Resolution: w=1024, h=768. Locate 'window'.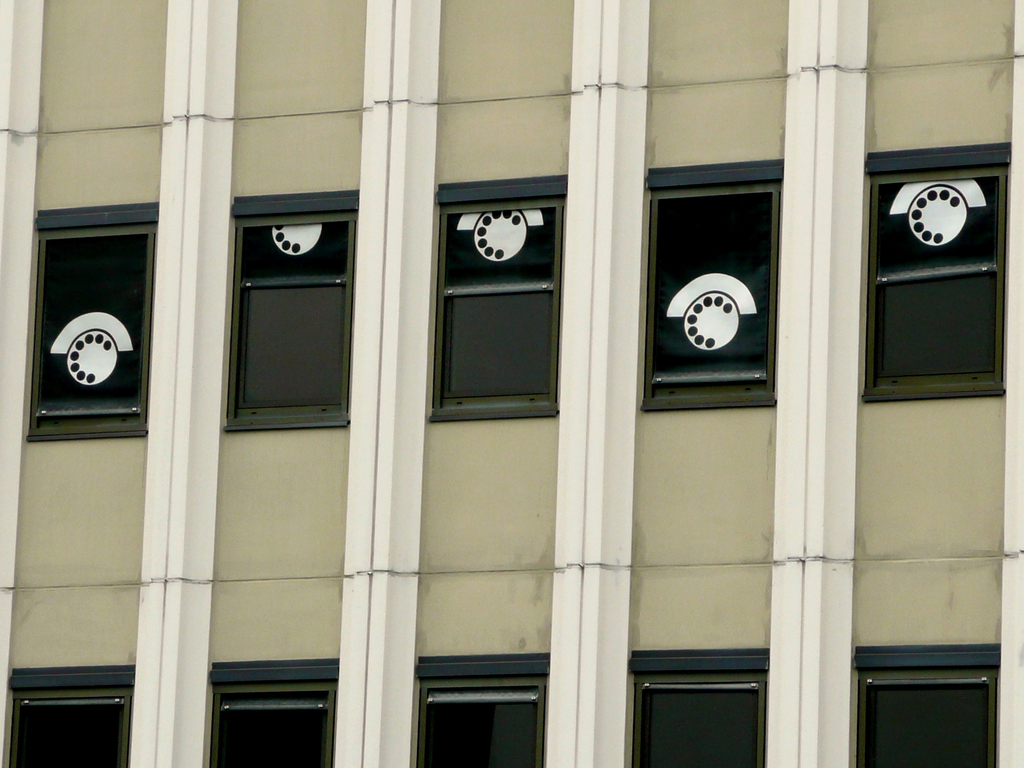
bbox(424, 174, 573, 426).
